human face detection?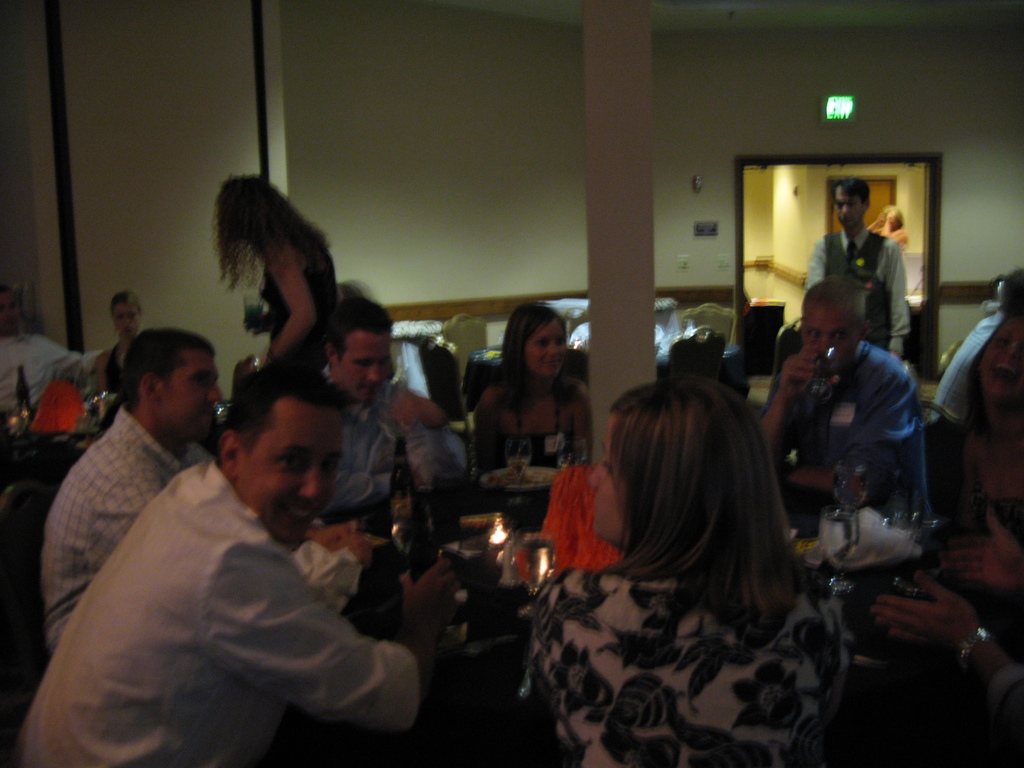
{"left": 238, "top": 400, "right": 339, "bottom": 547}
